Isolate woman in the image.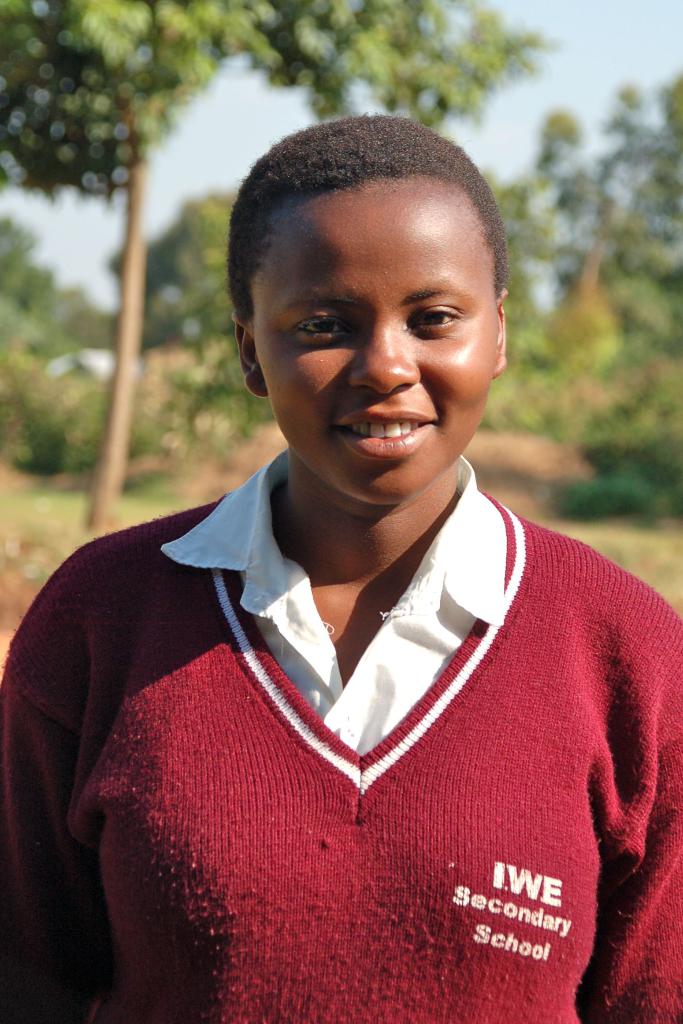
Isolated region: region(0, 110, 682, 1023).
